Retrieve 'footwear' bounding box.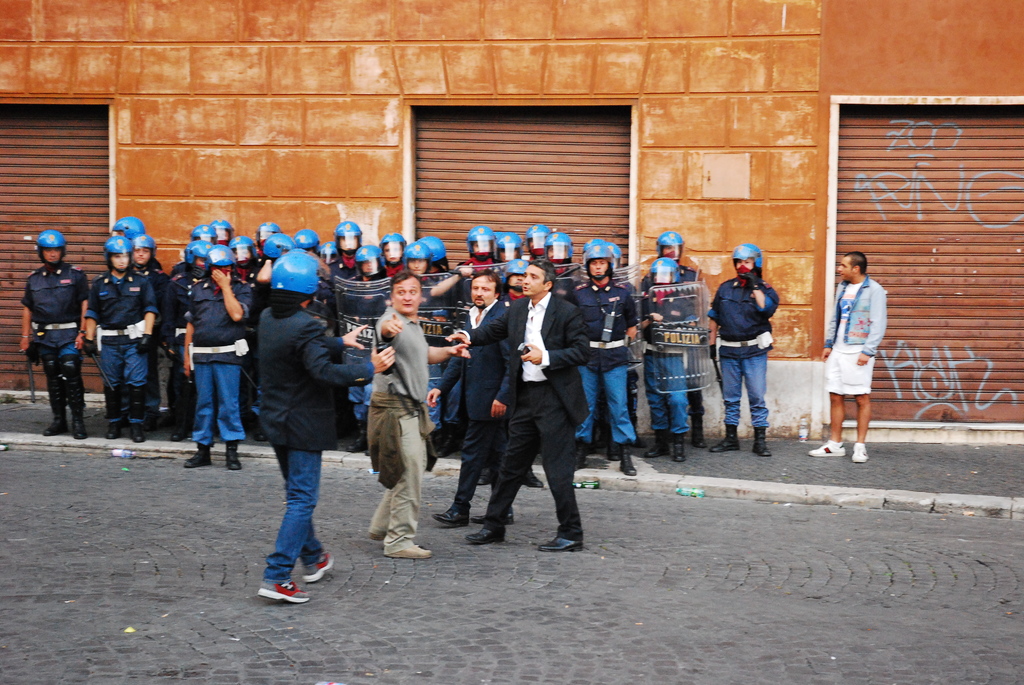
Bounding box: (x1=255, y1=421, x2=267, y2=442).
